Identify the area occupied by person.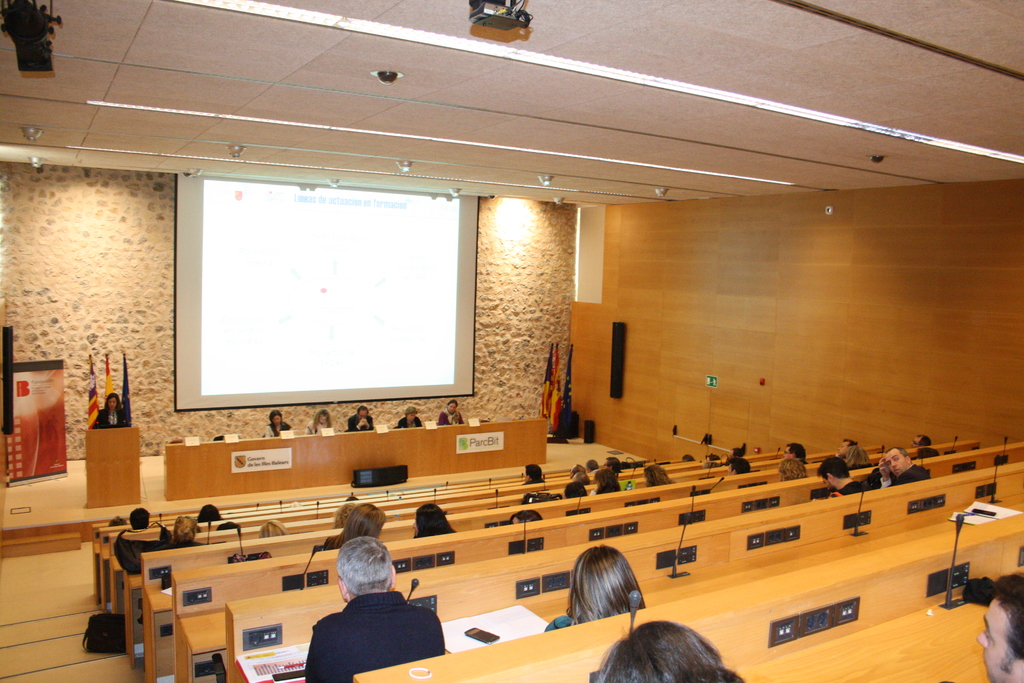
Area: [637,462,671,484].
